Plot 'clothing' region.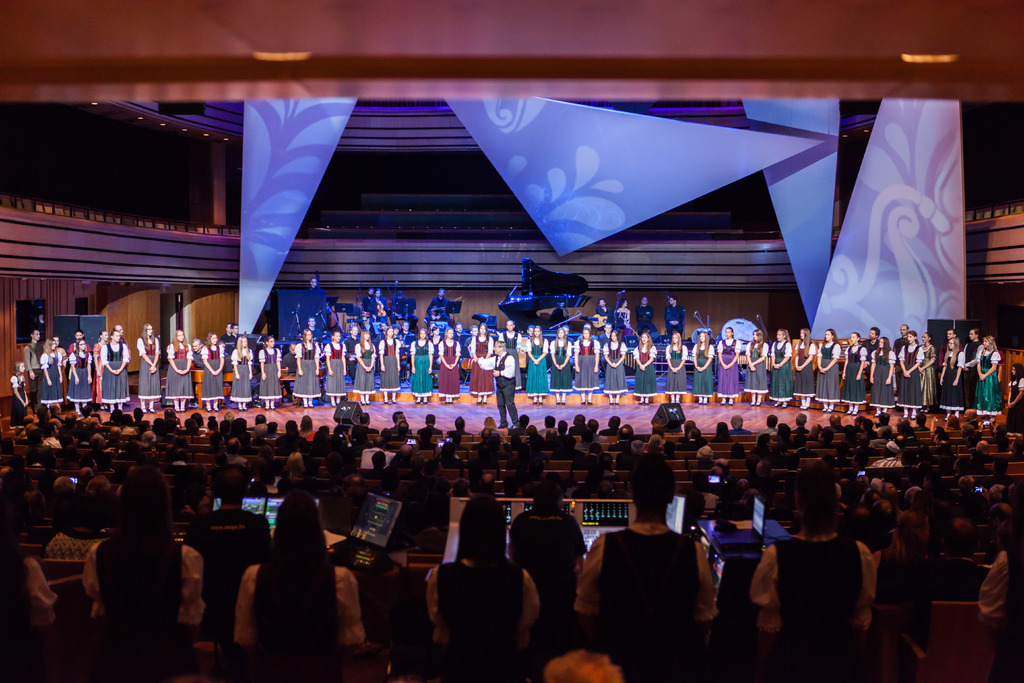
Plotted at (548,338,569,392).
